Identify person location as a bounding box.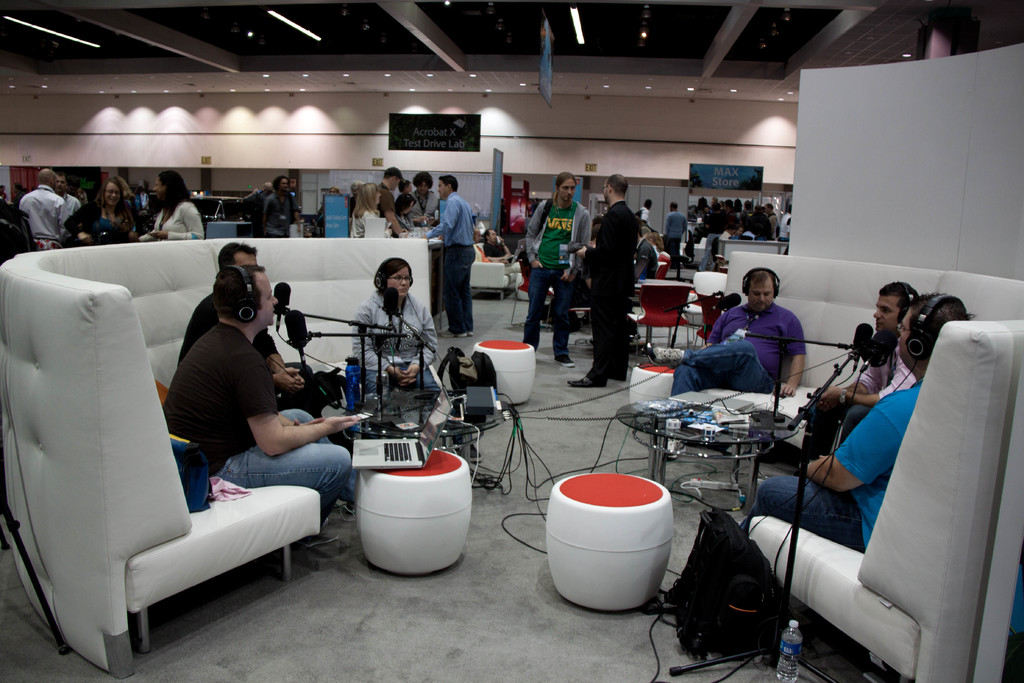
Rect(349, 177, 381, 238).
